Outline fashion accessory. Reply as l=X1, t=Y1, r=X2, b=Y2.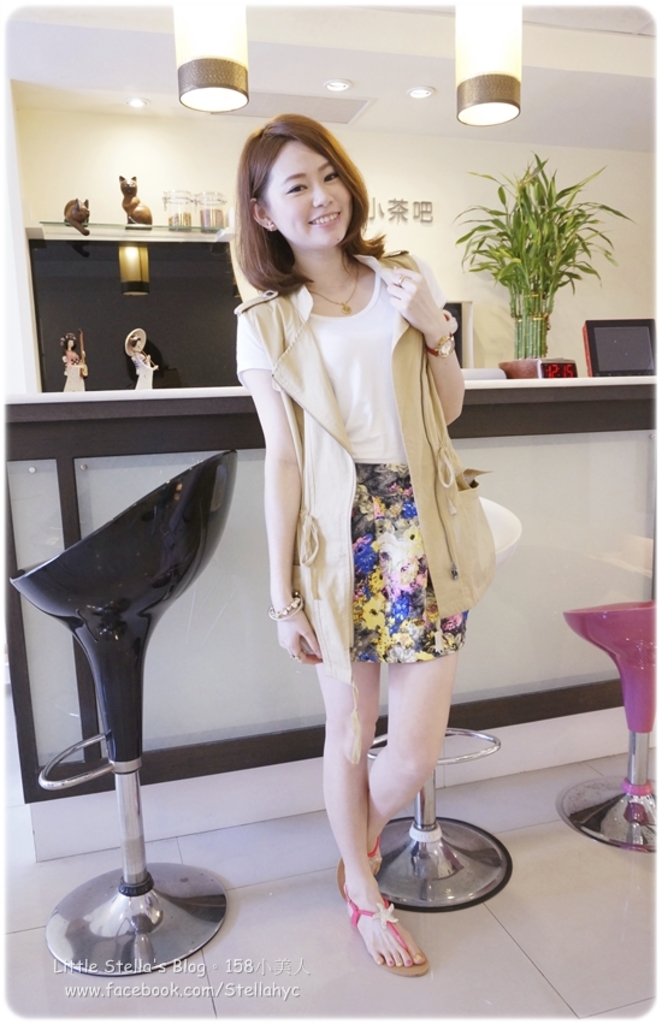
l=261, t=596, r=306, b=622.
